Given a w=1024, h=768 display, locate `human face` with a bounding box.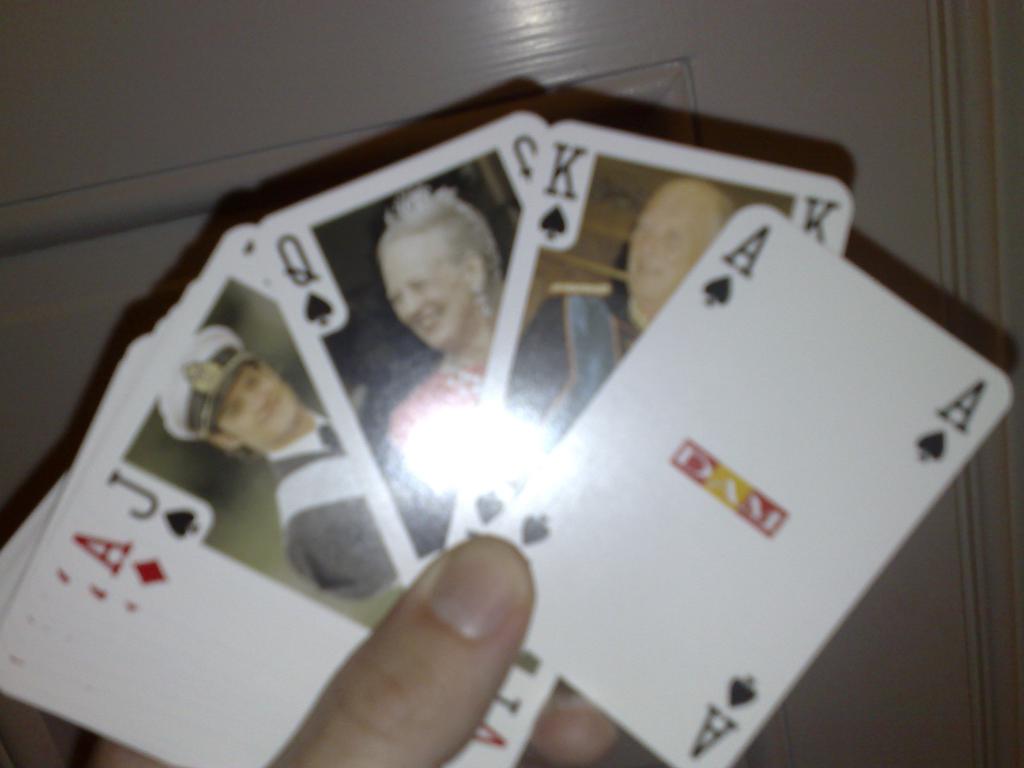
Located: region(381, 232, 471, 349).
